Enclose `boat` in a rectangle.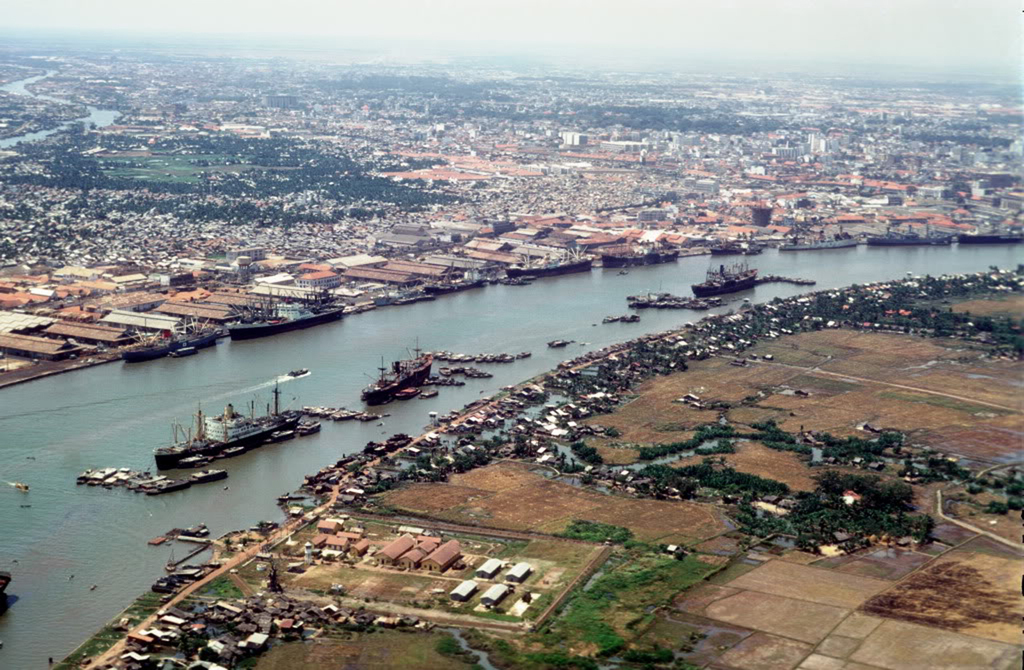
box(706, 240, 766, 259).
